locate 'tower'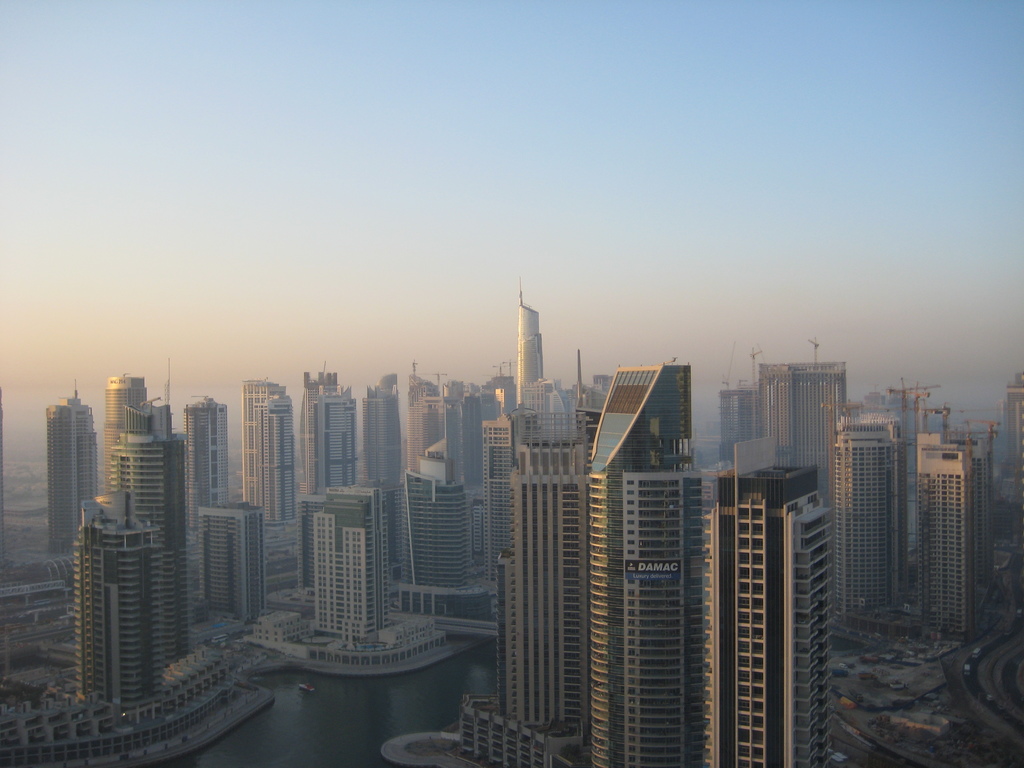
<box>701,457,833,767</box>
